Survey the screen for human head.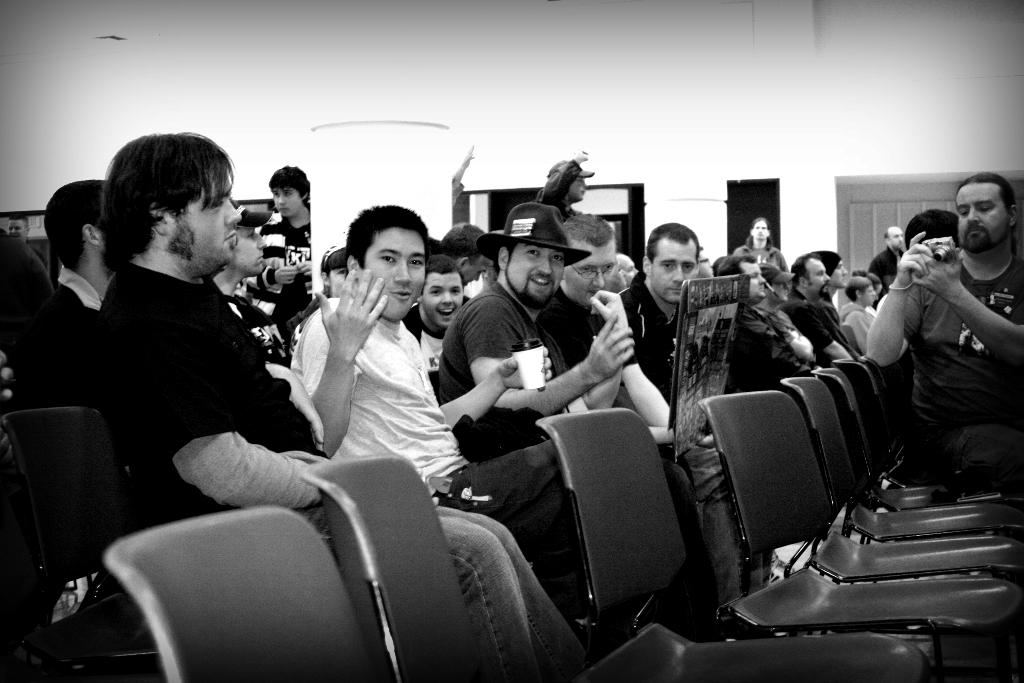
Survey found: 845, 275, 875, 308.
